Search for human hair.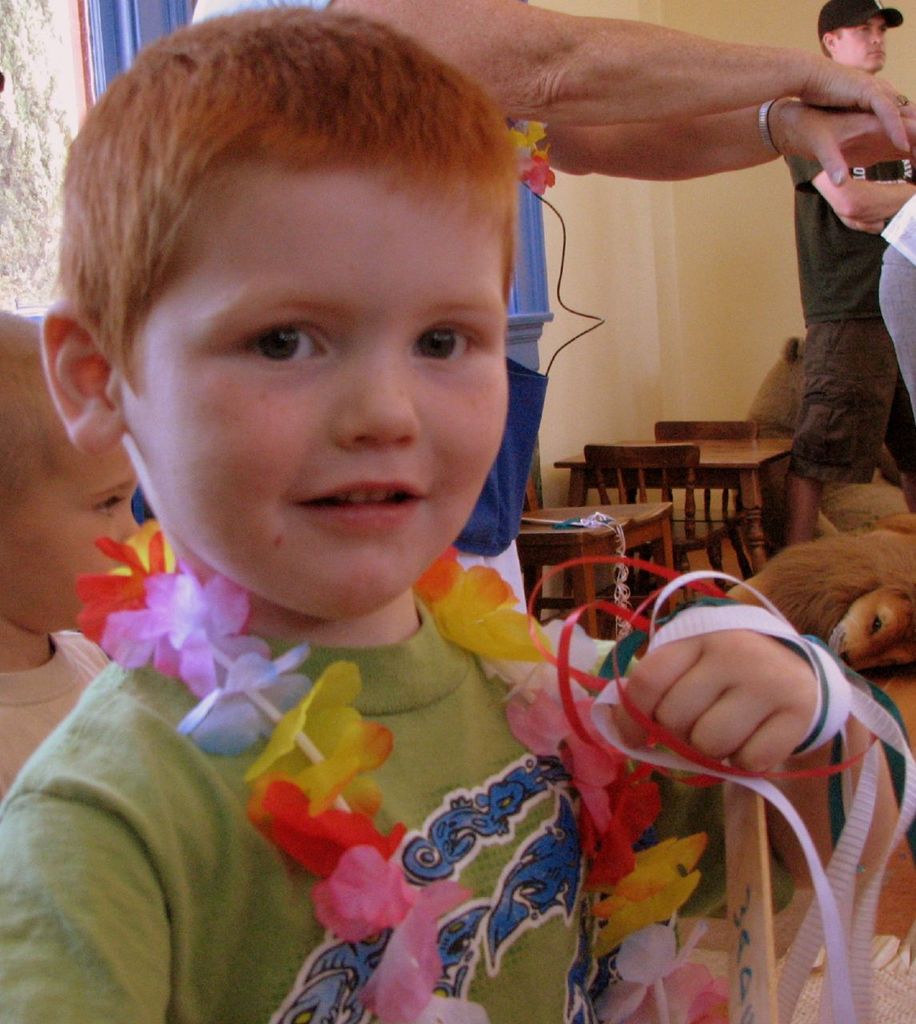
Found at <bbox>60, 4, 534, 469</bbox>.
